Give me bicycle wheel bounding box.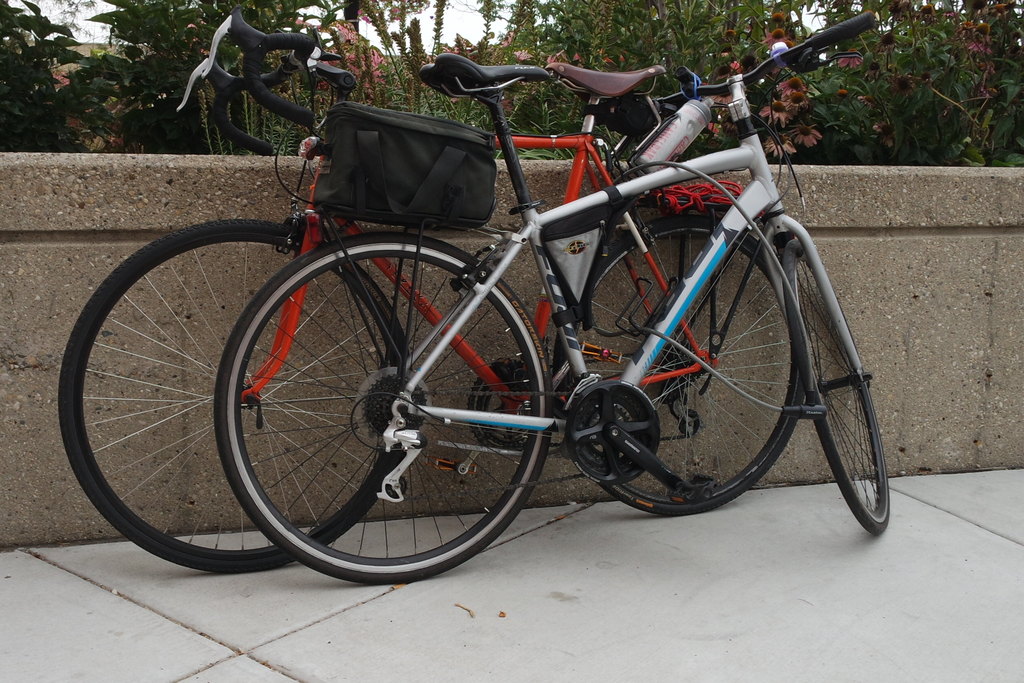
l=780, t=239, r=890, b=538.
